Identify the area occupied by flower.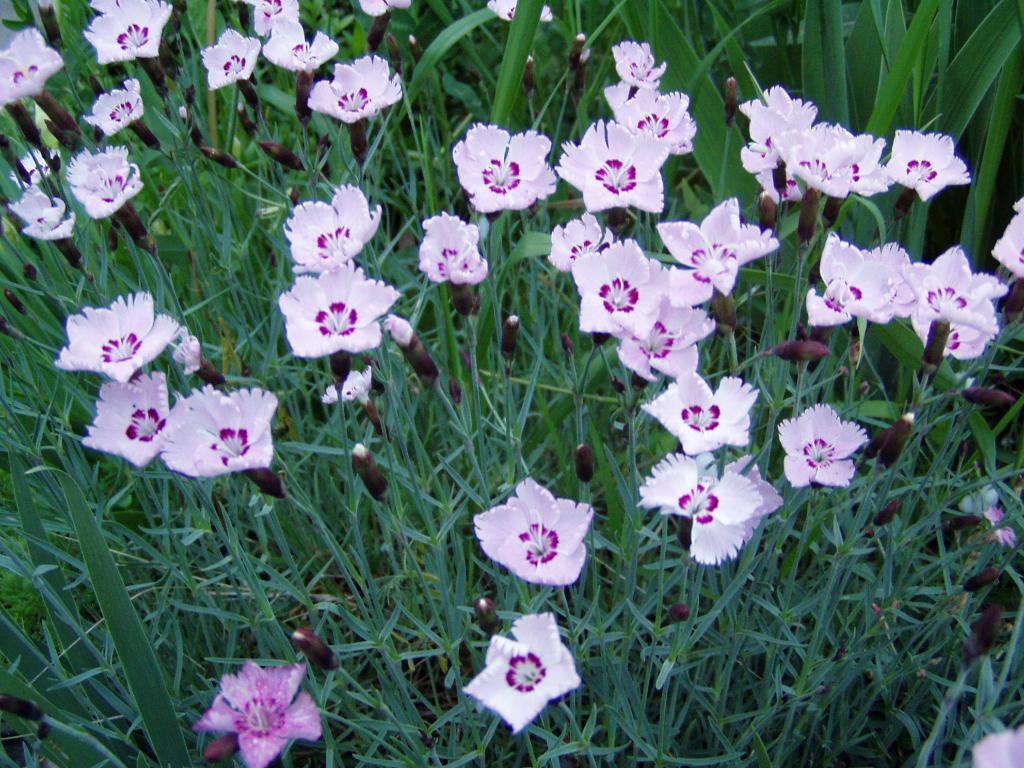
Area: bbox=[554, 121, 665, 212].
